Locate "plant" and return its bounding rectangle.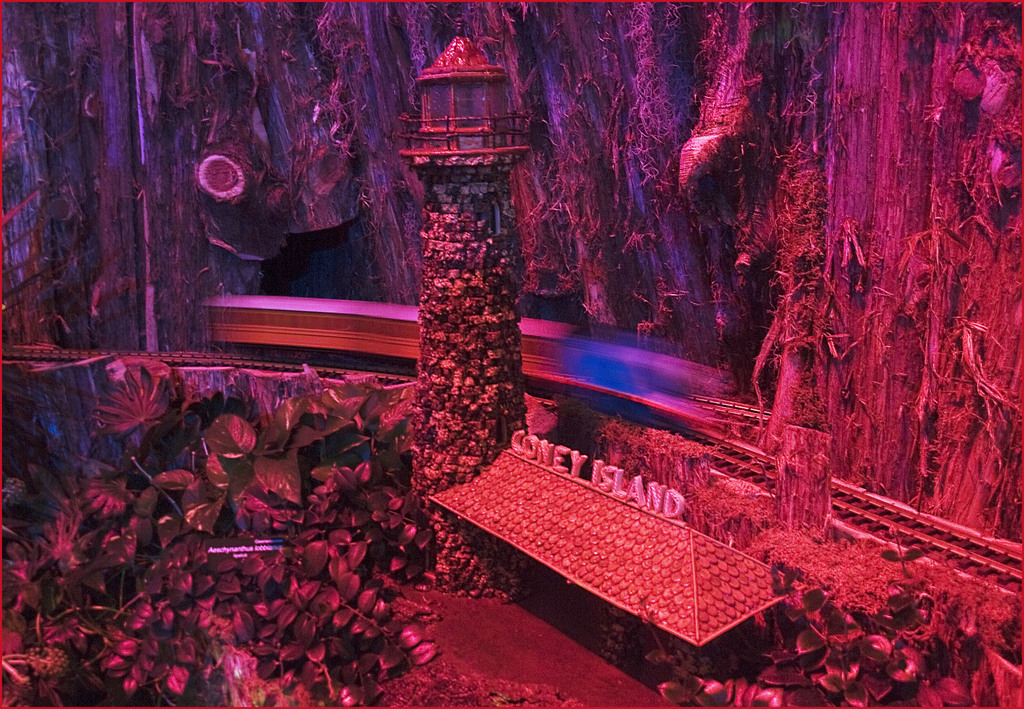
bbox=(413, 199, 534, 610).
